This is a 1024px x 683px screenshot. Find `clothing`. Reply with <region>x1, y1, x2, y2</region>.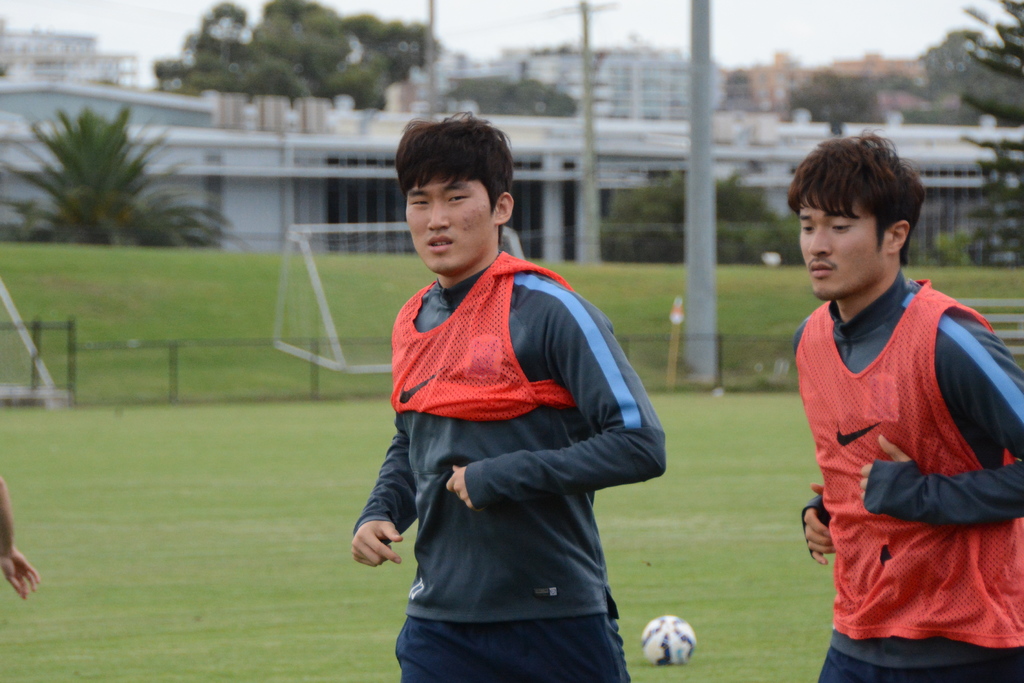
<region>356, 244, 662, 682</region>.
